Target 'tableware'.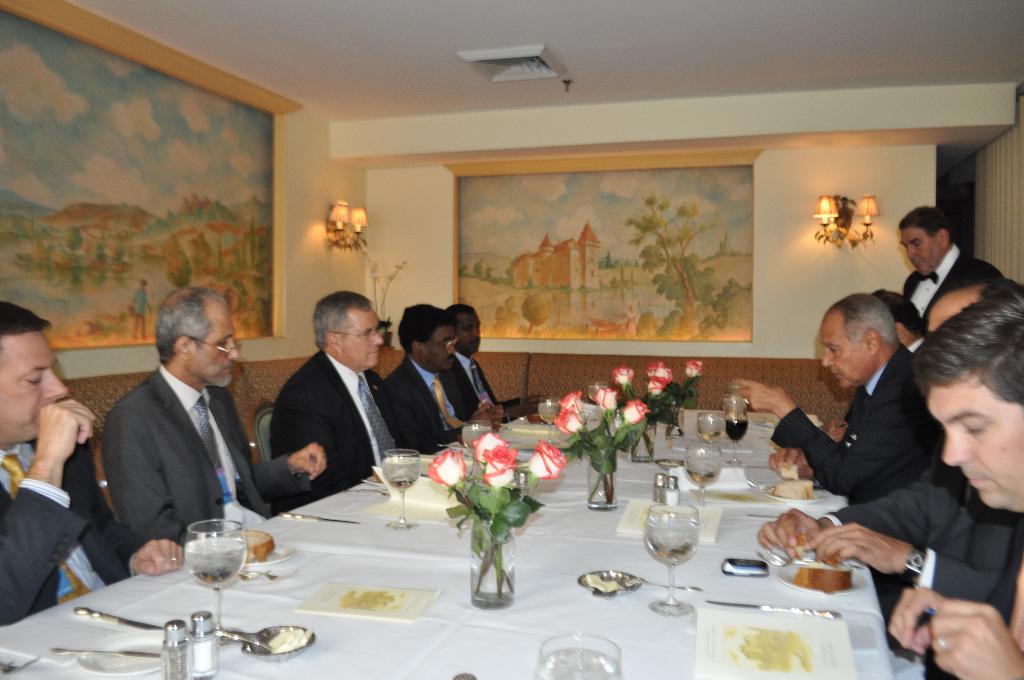
Target region: detection(650, 474, 666, 504).
